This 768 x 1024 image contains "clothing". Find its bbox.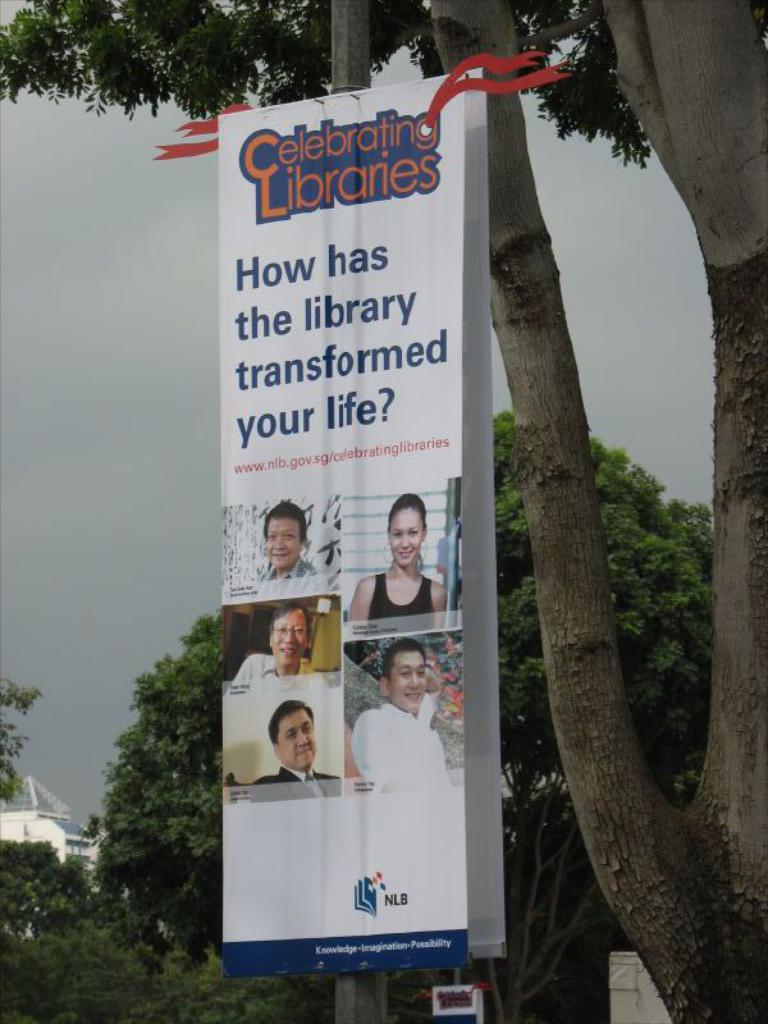
{"x1": 365, "y1": 567, "x2": 440, "y2": 626}.
